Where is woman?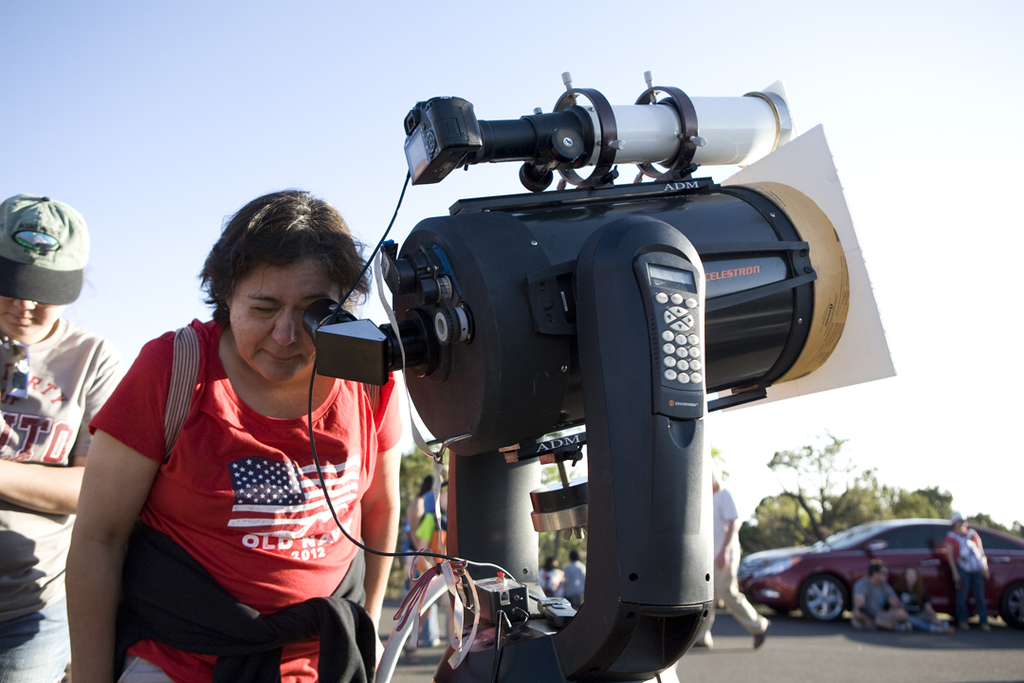
(x1=86, y1=177, x2=395, y2=682).
